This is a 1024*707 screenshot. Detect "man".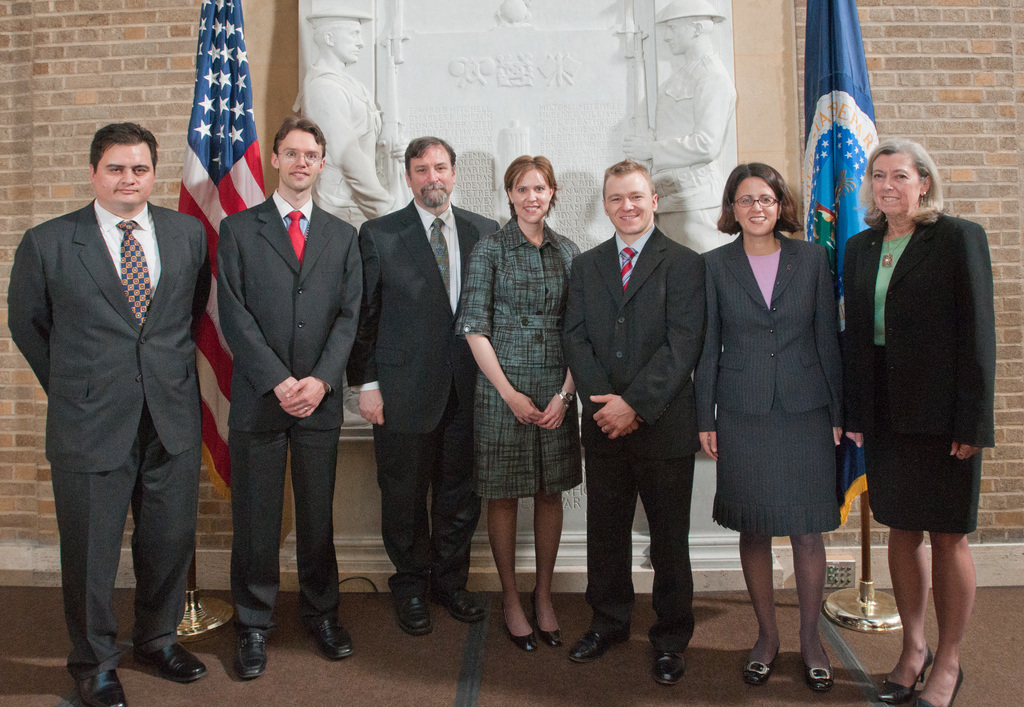
(552,156,708,694).
